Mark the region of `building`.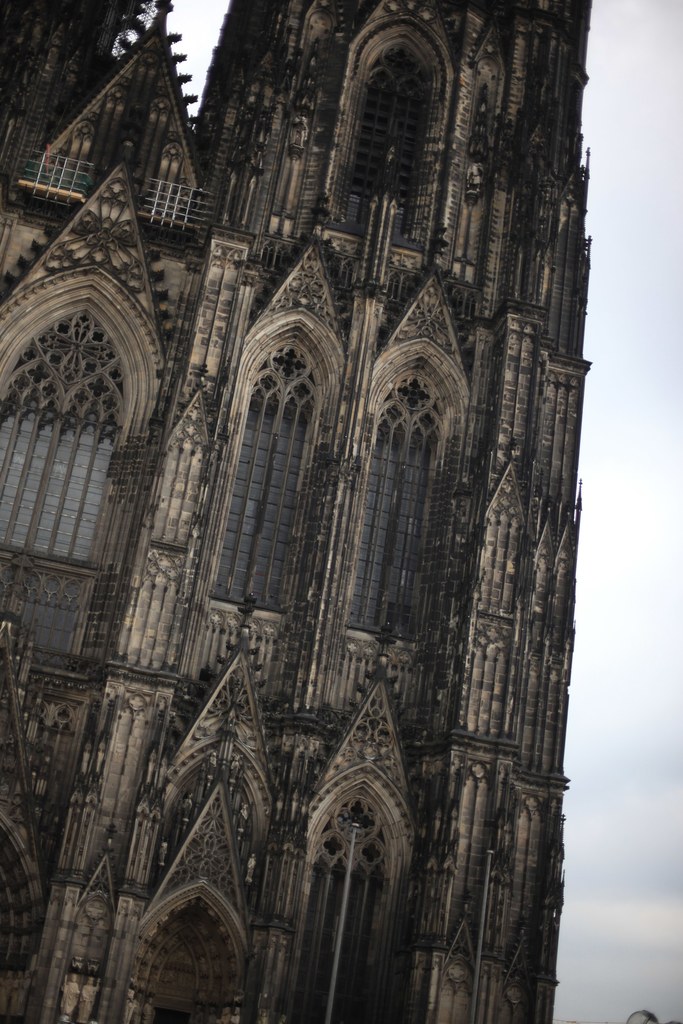
Region: x1=0 y1=0 x2=595 y2=1023.
